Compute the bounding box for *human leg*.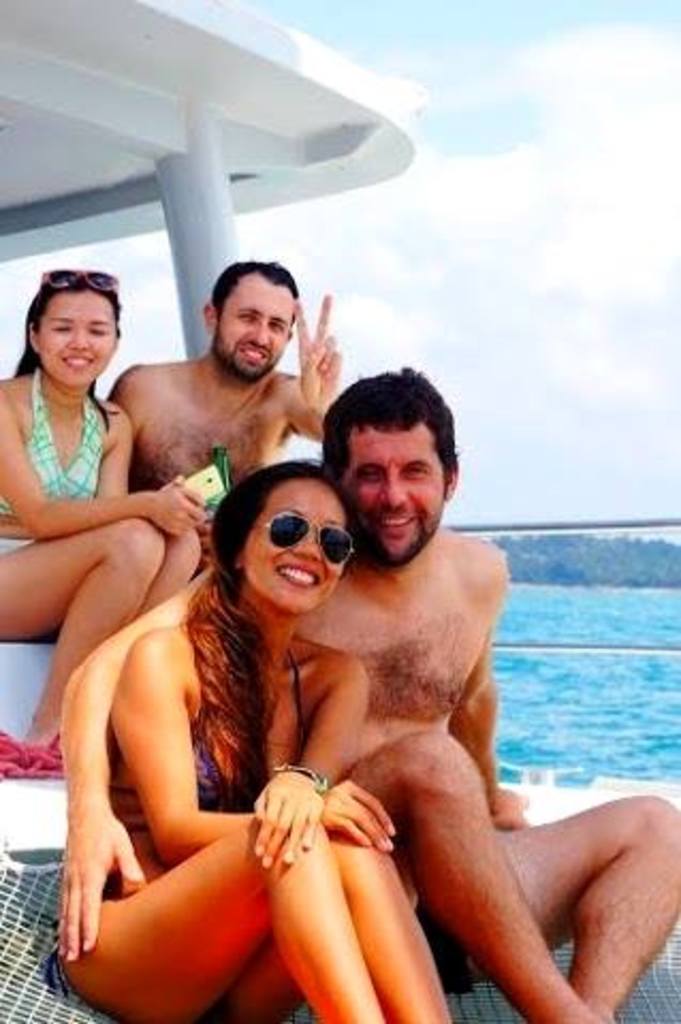
bbox=(0, 514, 169, 779).
